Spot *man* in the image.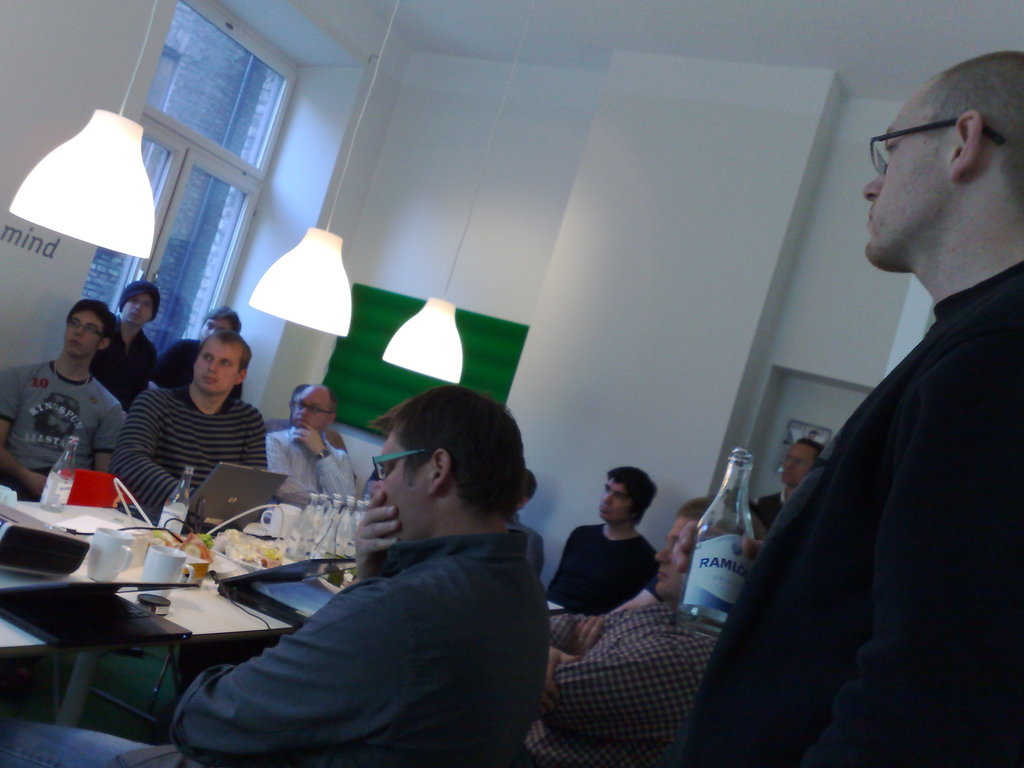
*man* found at region(748, 438, 829, 548).
